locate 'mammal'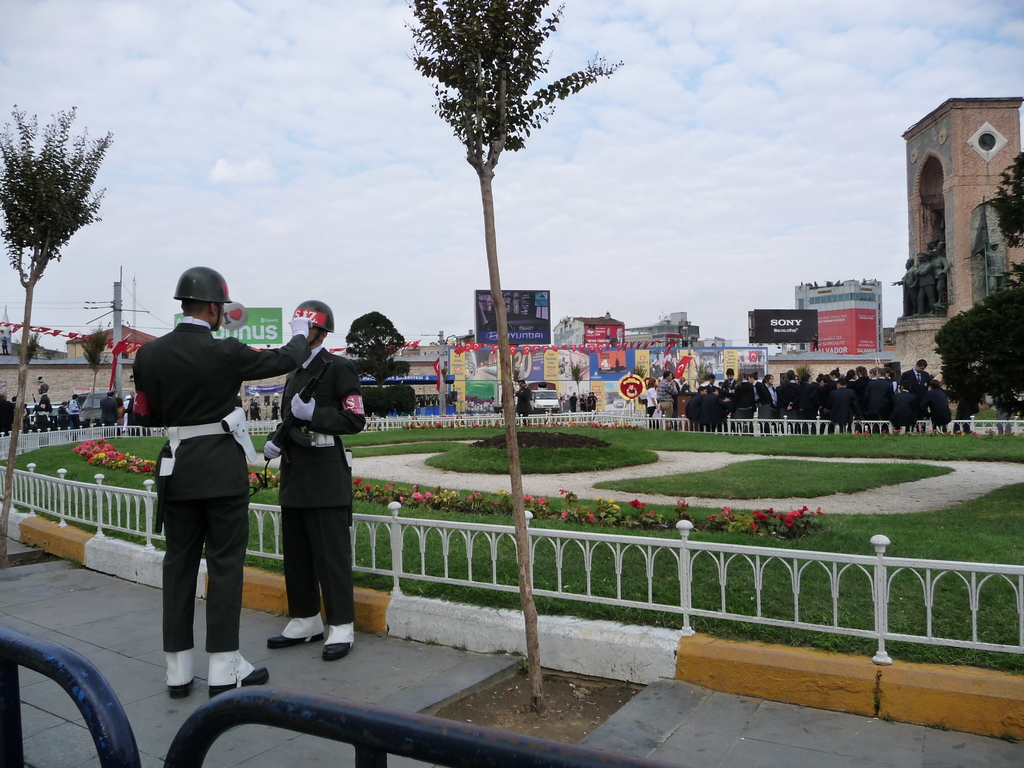
{"left": 570, "top": 390, "right": 579, "bottom": 413}
